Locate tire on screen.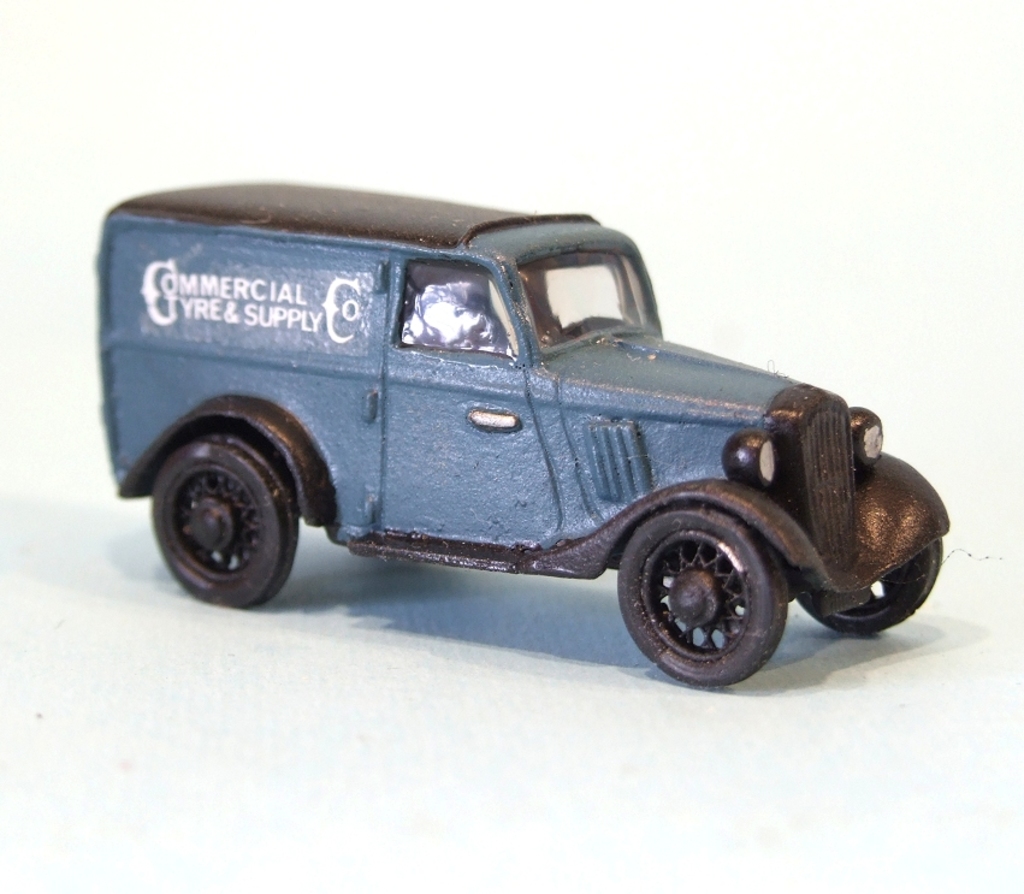
On screen at x1=800, y1=535, x2=948, y2=635.
